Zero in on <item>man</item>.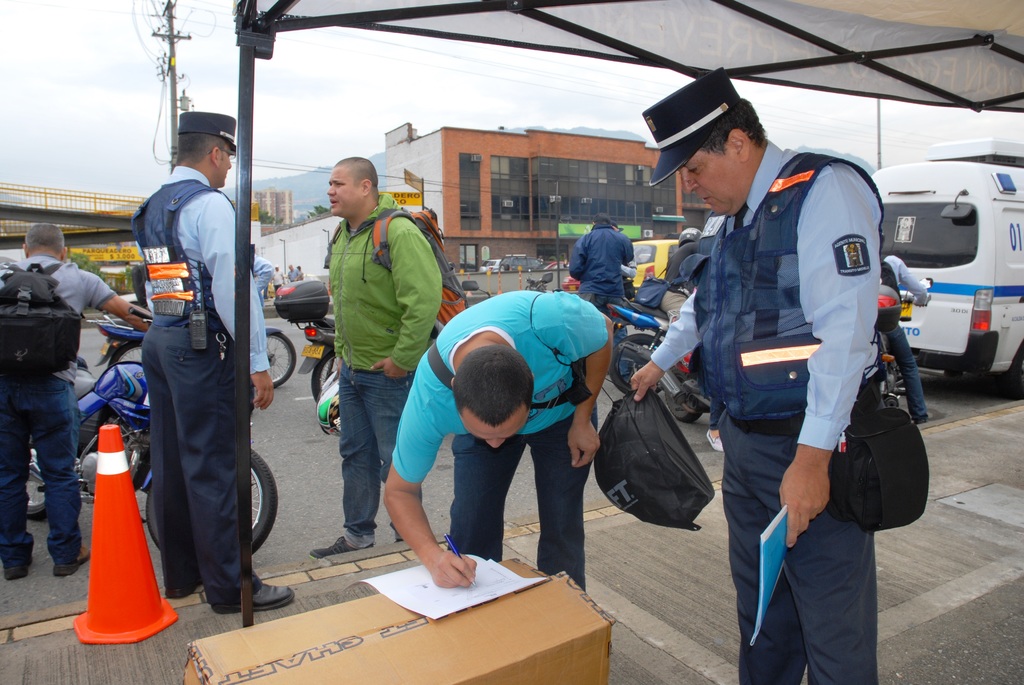
Zeroed in: BBox(378, 295, 614, 594).
